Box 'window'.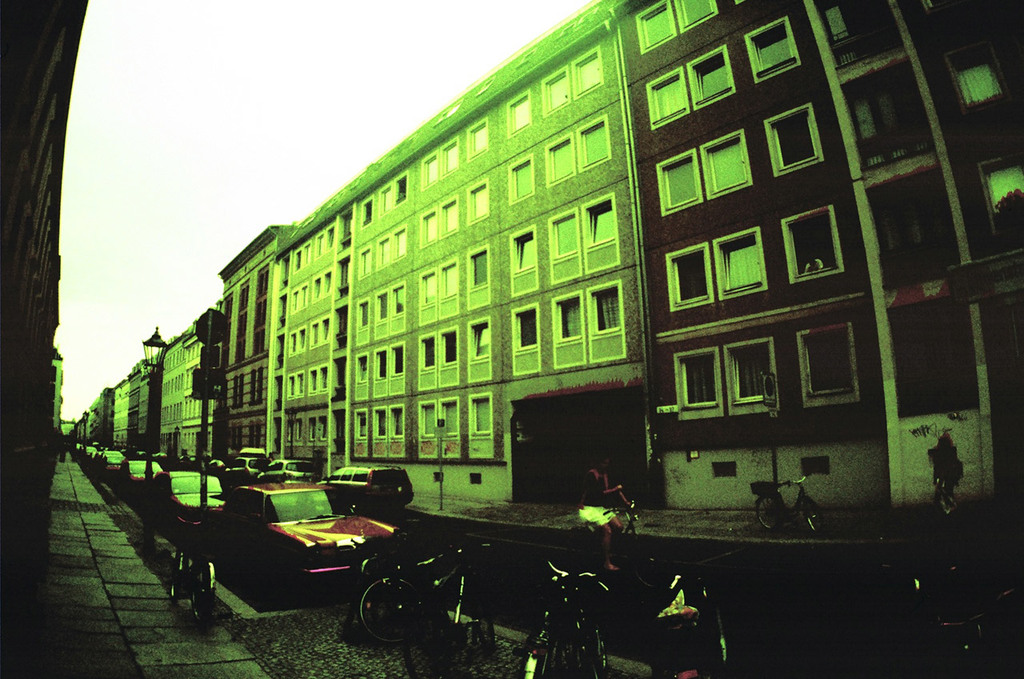
713/226/774/294.
